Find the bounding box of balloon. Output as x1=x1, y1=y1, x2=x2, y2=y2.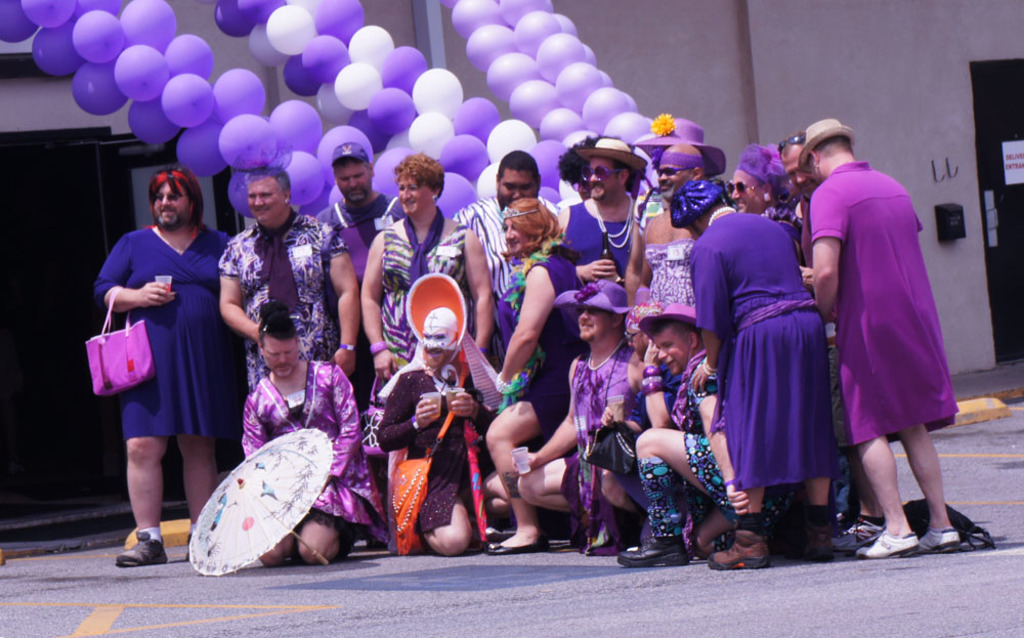
x1=557, y1=125, x2=594, y2=146.
